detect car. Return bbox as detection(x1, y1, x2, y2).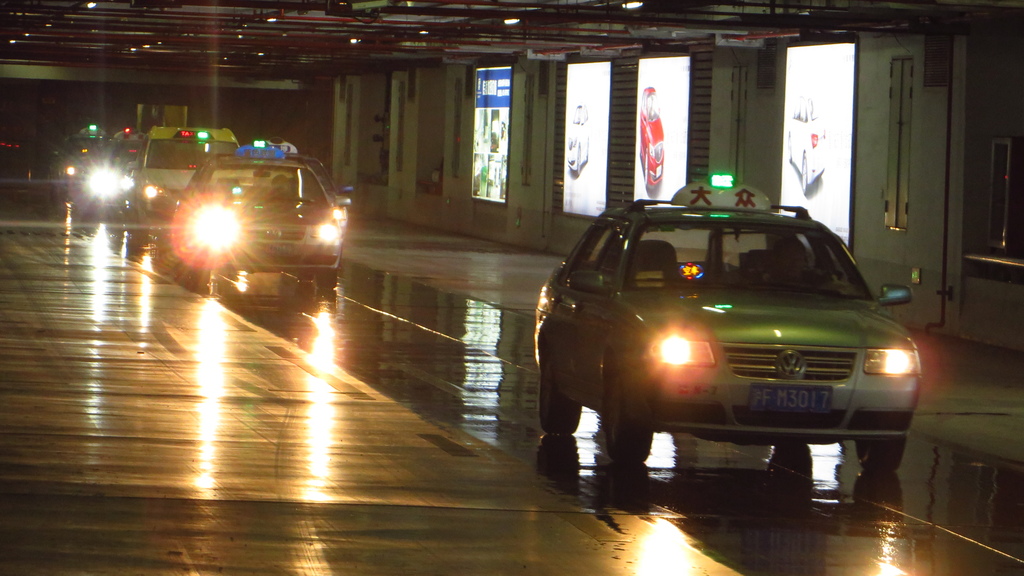
detection(126, 126, 238, 225).
